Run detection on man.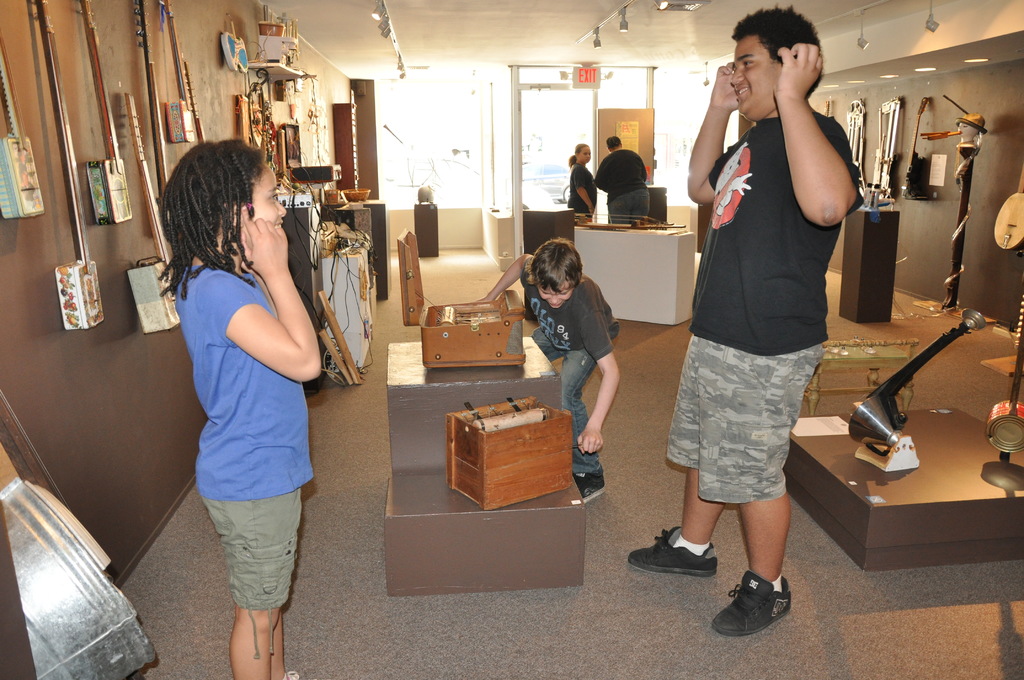
Result: [595,130,651,227].
